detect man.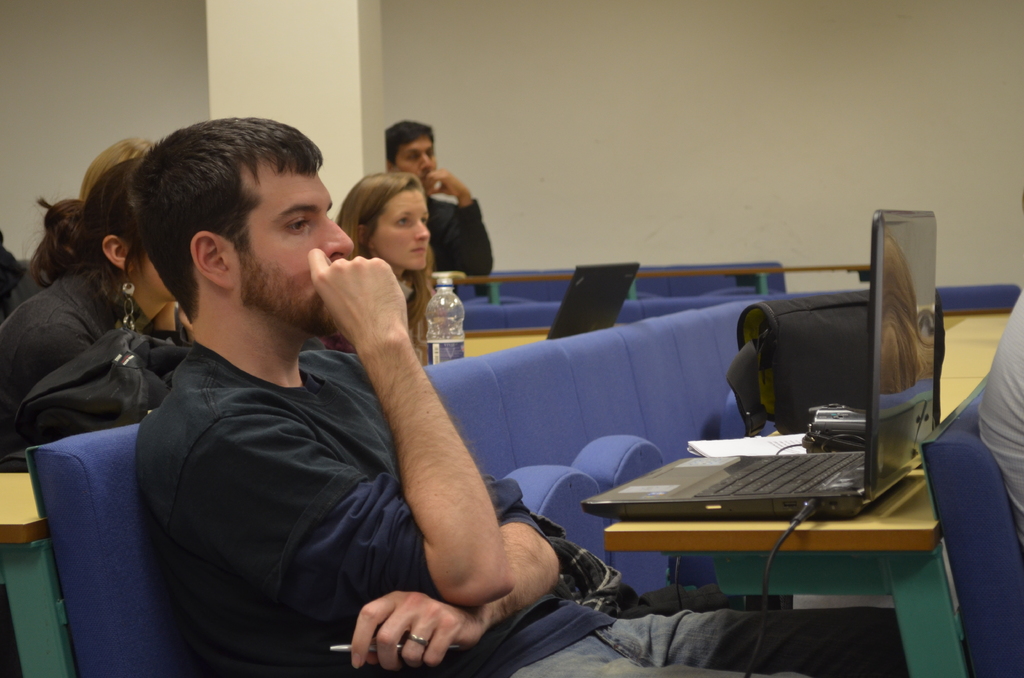
Detected at <box>387,119,493,291</box>.
